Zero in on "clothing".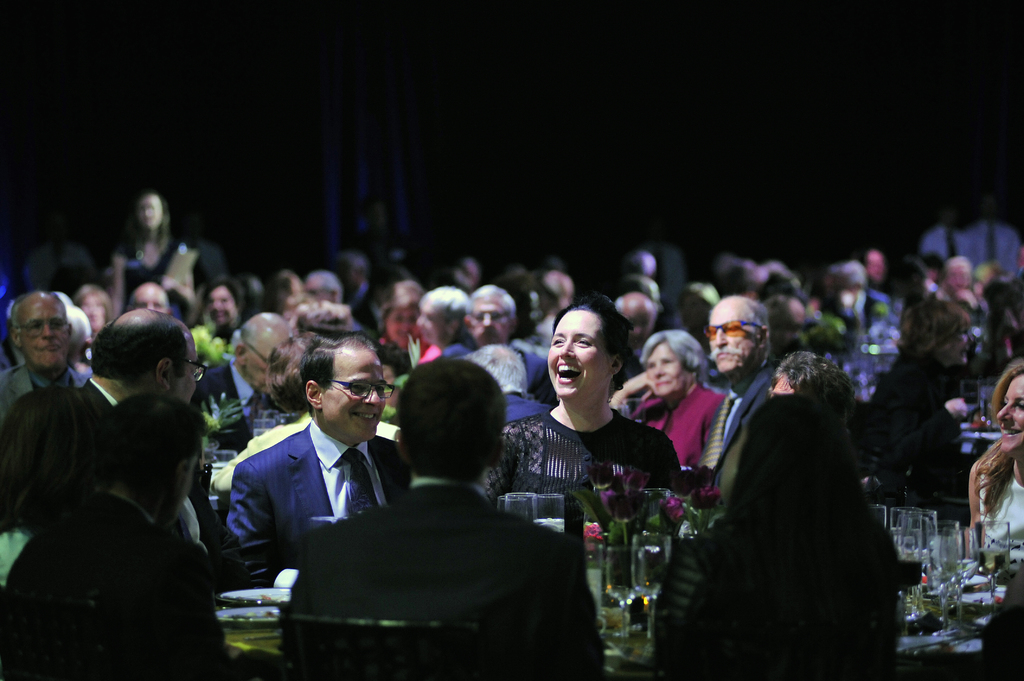
Zeroed in: pyautogui.locateOnScreen(333, 280, 386, 339).
